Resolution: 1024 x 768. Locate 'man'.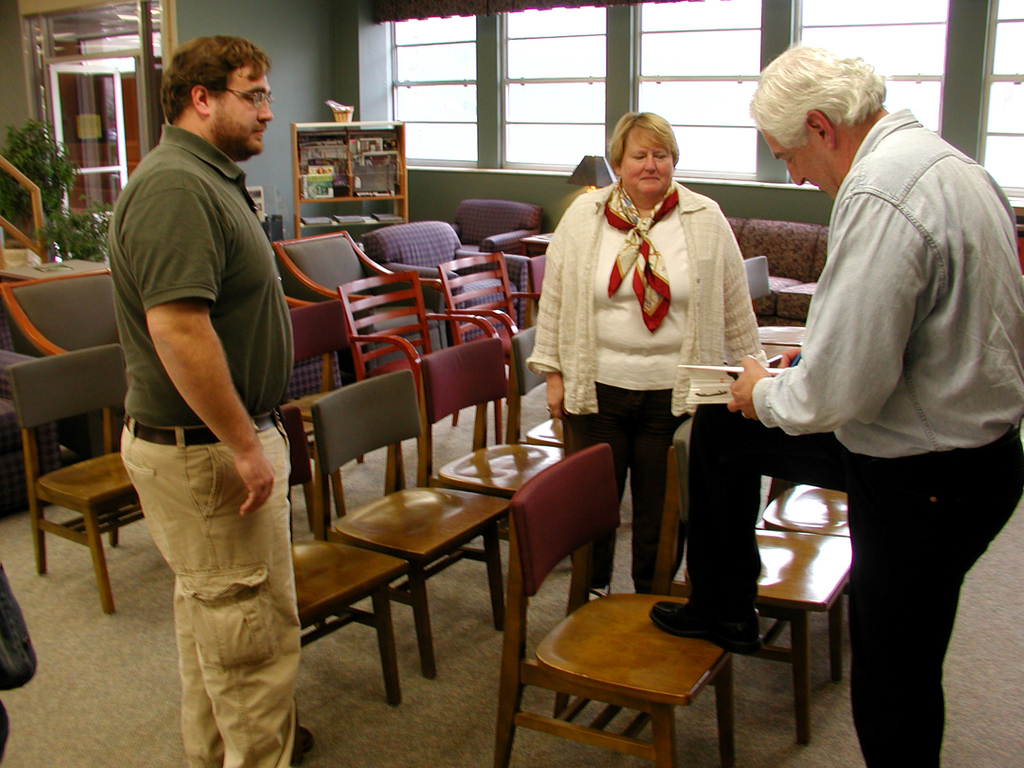
pyautogui.locateOnScreen(746, 43, 1011, 737).
